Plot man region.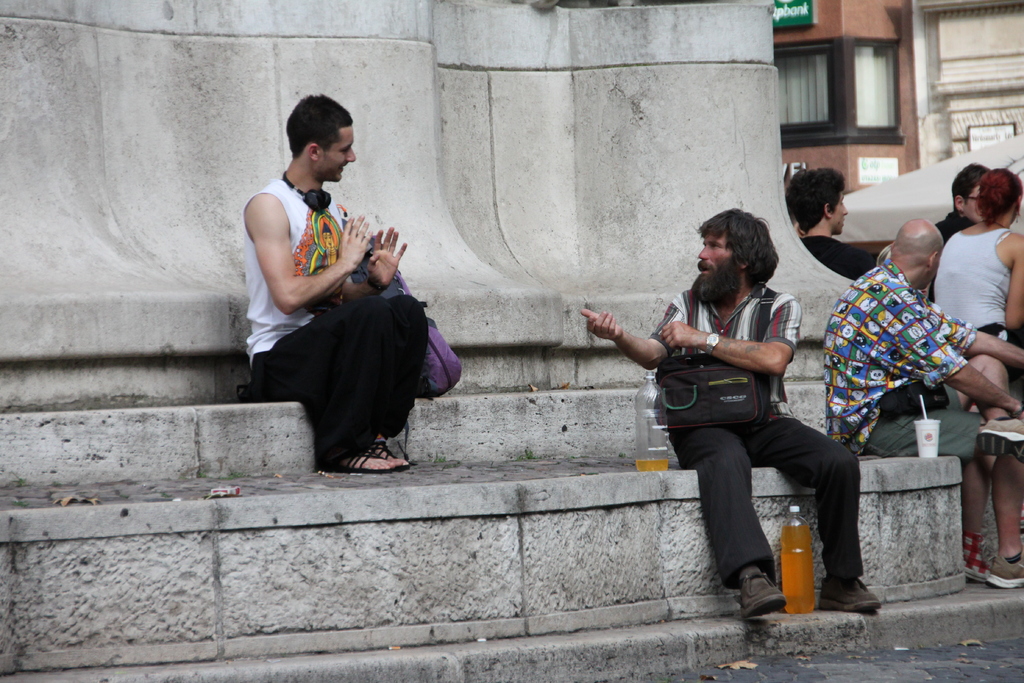
Plotted at (x1=248, y1=93, x2=430, y2=474).
